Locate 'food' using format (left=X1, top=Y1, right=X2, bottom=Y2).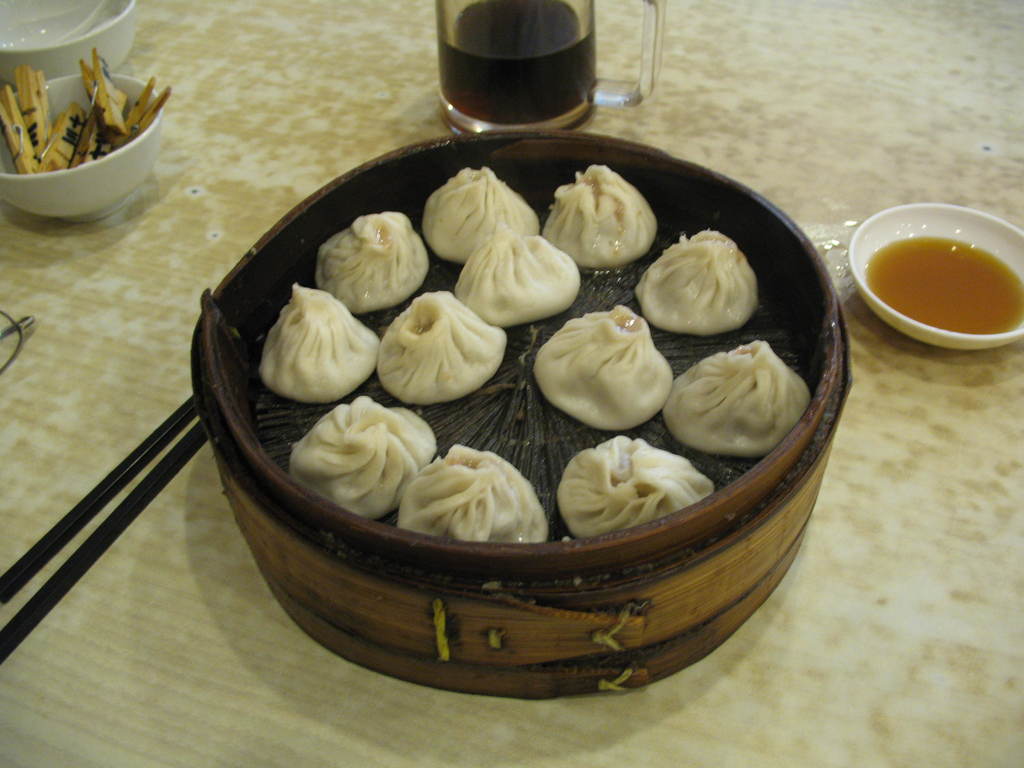
(left=864, top=232, right=1023, bottom=333).
